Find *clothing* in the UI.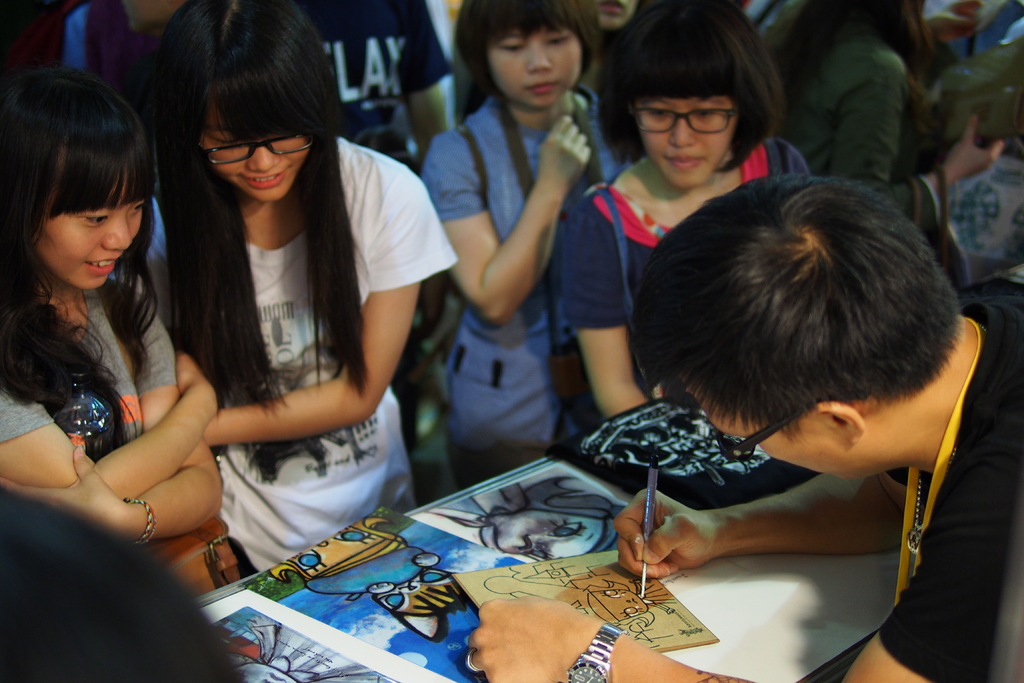
UI element at select_region(0, 0, 178, 142).
